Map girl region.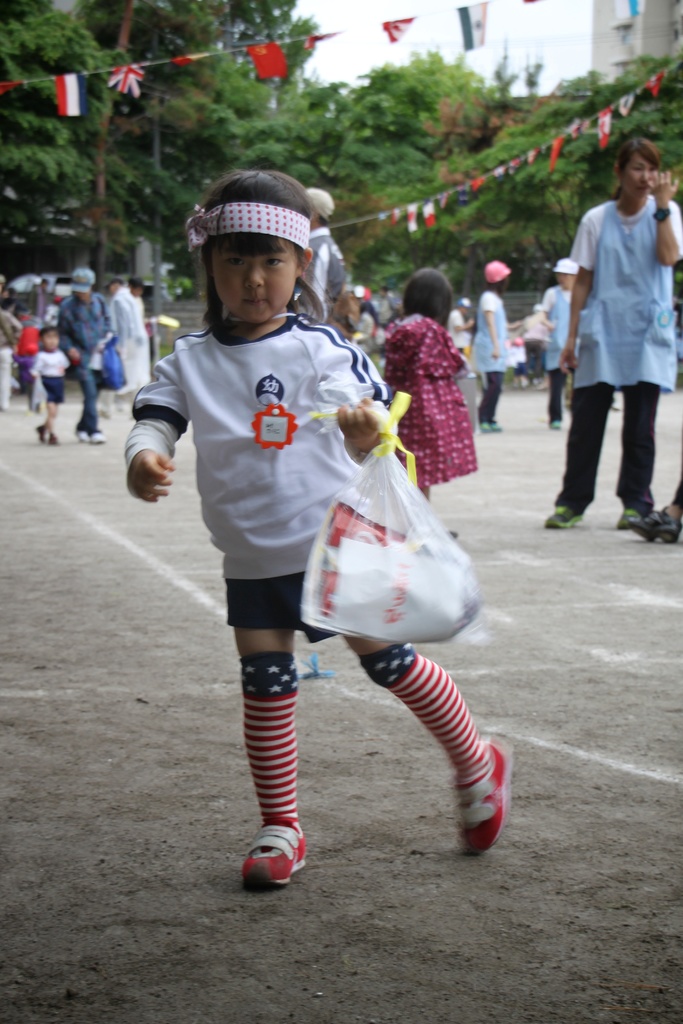
Mapped to <region>461, 259, 522, 432</region>.
